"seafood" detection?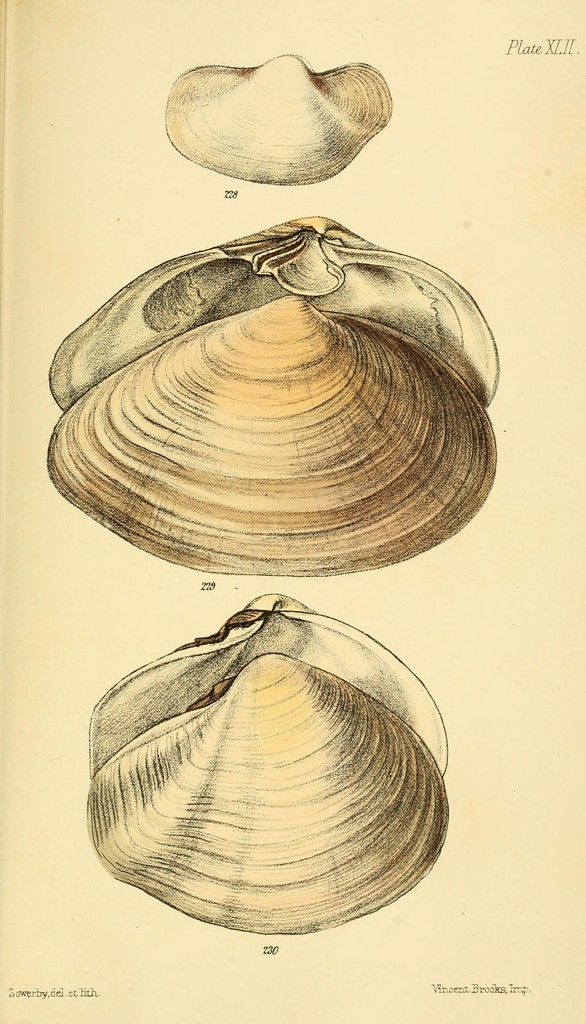
pyautogui.locateOnScreen(162, 54, 391, 183)
